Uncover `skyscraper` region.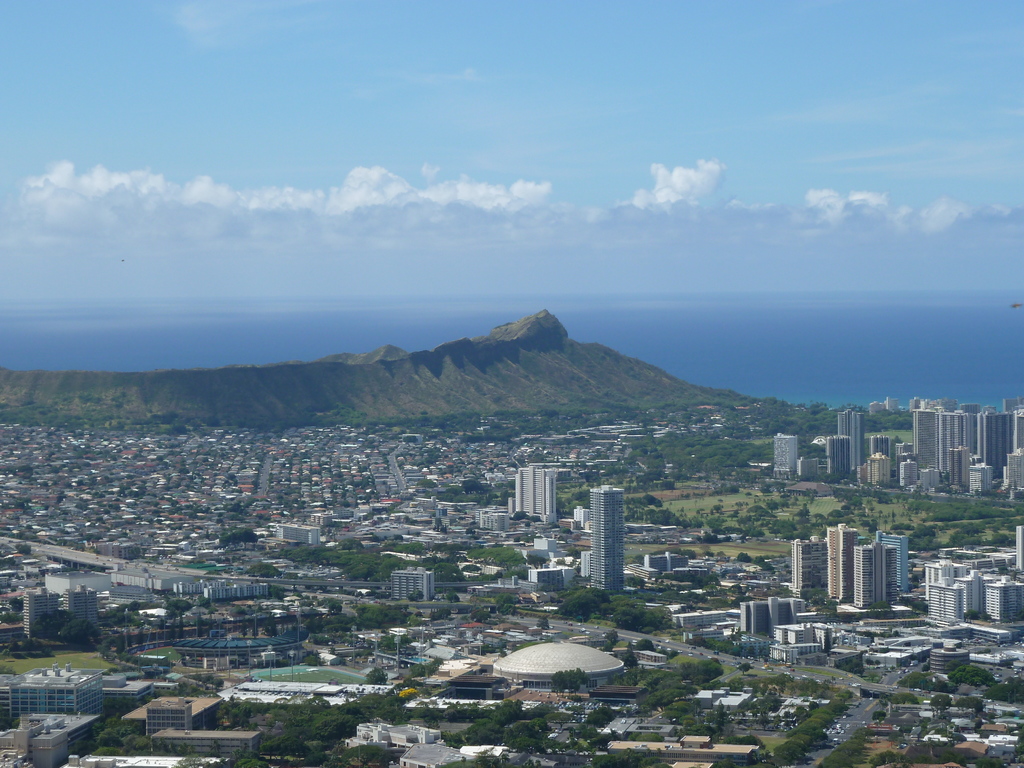
Uncovered: 879 531 907 594.
